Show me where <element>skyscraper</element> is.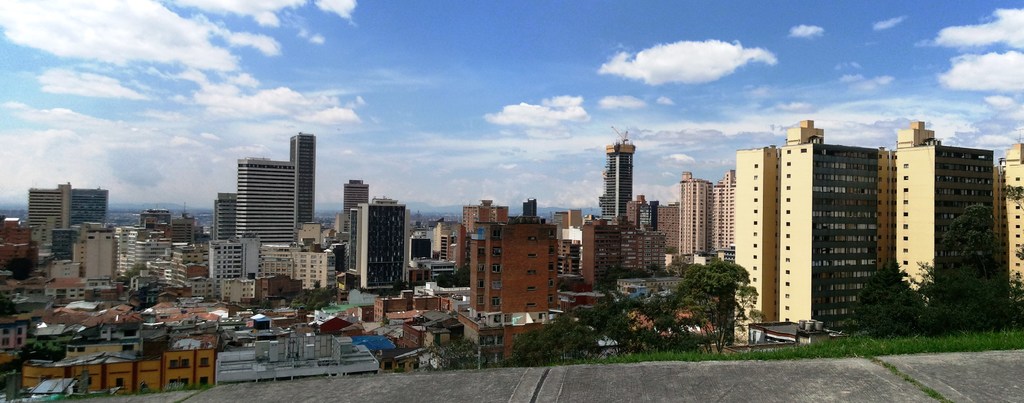
<element>skyscraper</element> is at locate(287, 127, 322, 228).
